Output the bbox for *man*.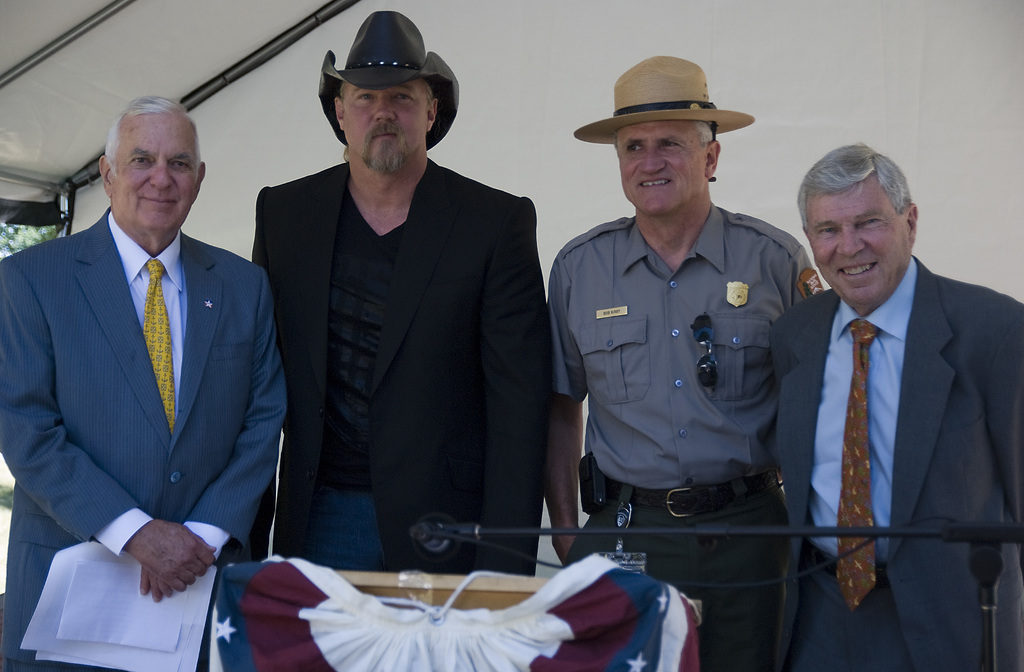
0 93 295 671.
